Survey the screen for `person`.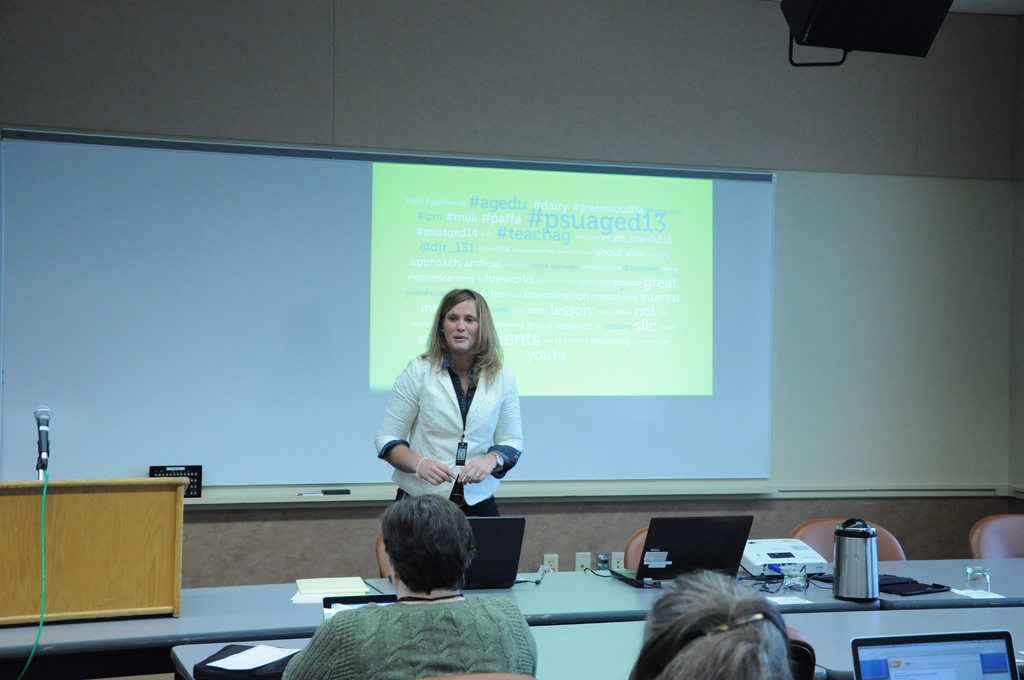
Survey found: select_region(276, 492, 538, 679).
